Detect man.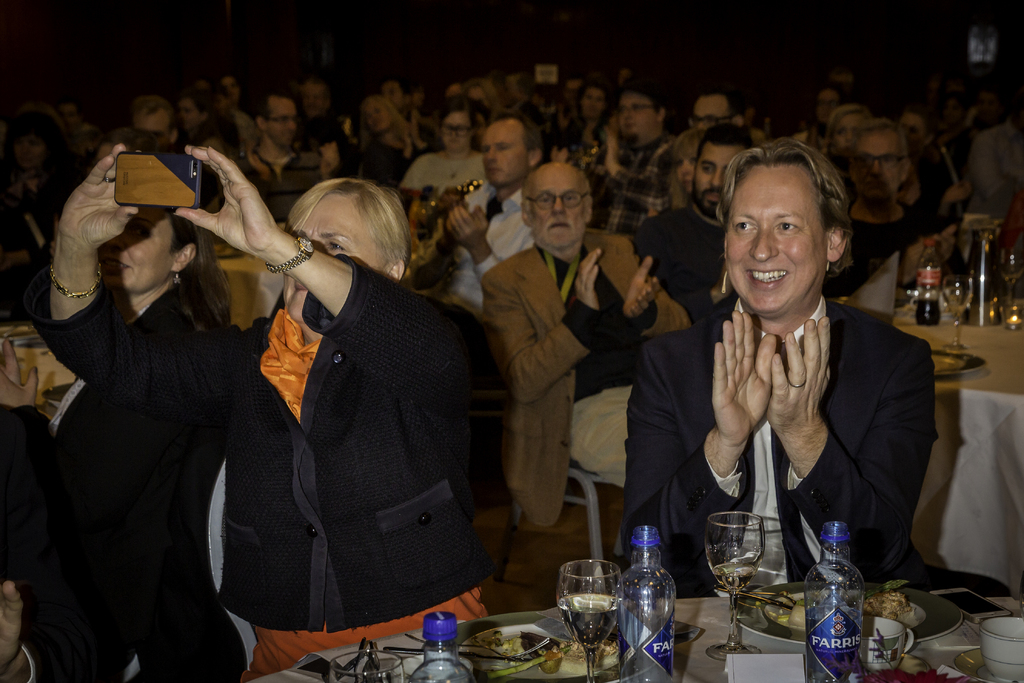
Detected at (642, 127, 756, 312).
